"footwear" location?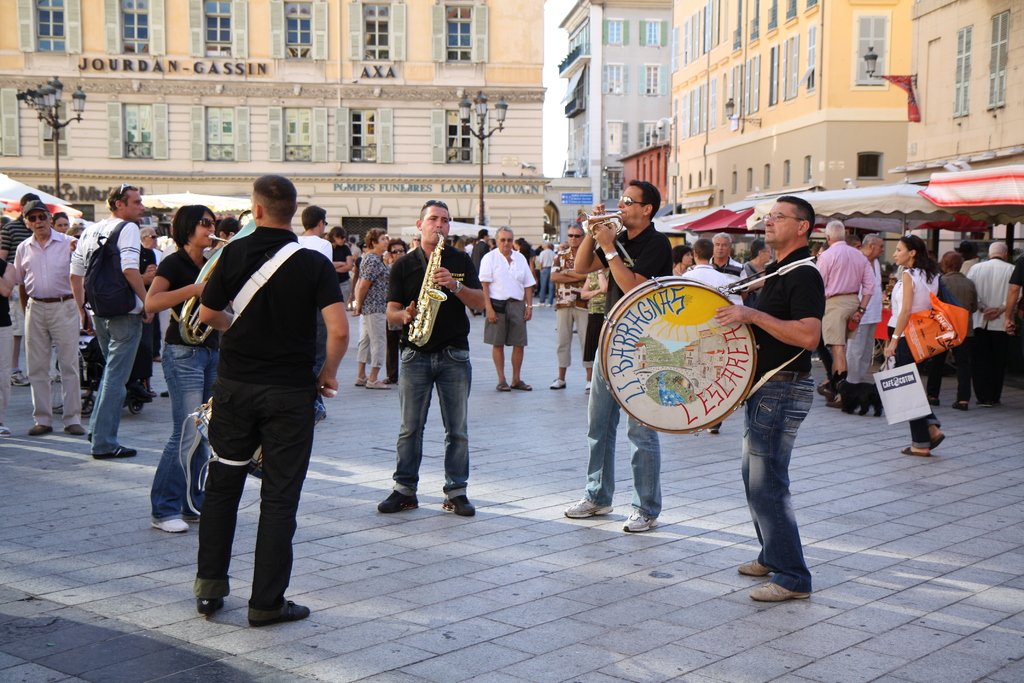
{"x1": 563, "y1": 497, "x2": 612, "y2": 517}
